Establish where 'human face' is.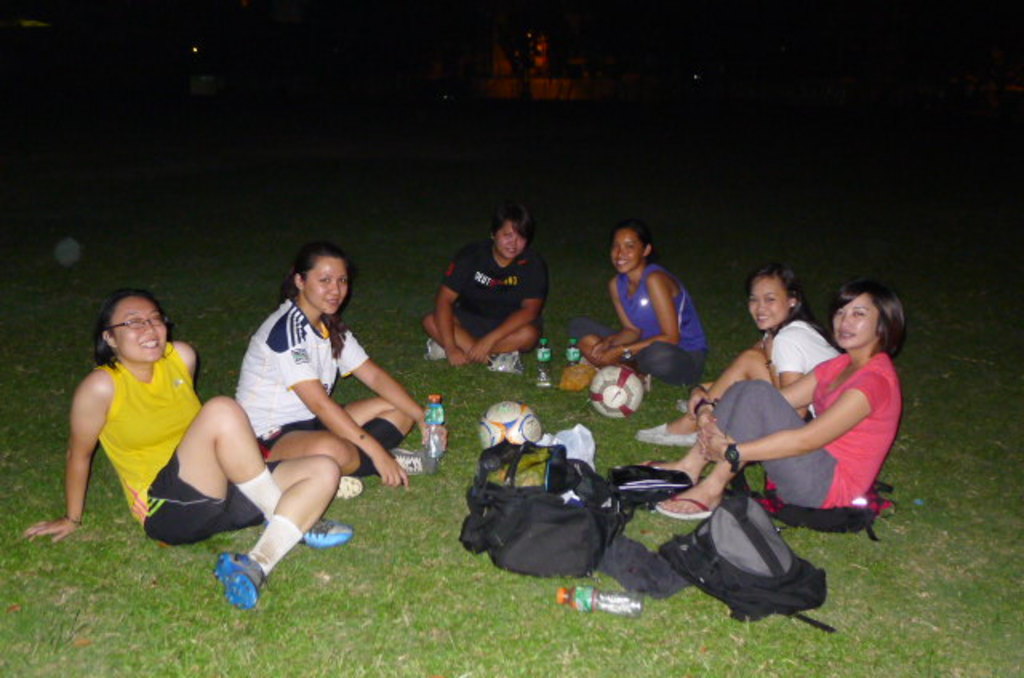
Established at (left=835, top=296, right=880, bottom=347).
